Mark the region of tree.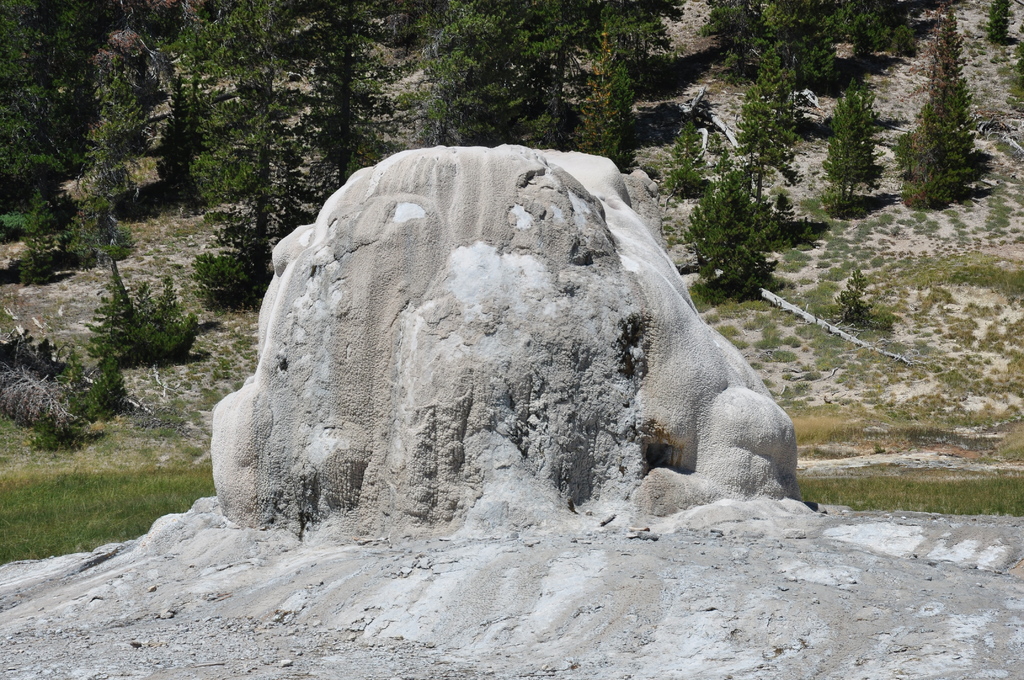
Region: [84,274,248,365].
